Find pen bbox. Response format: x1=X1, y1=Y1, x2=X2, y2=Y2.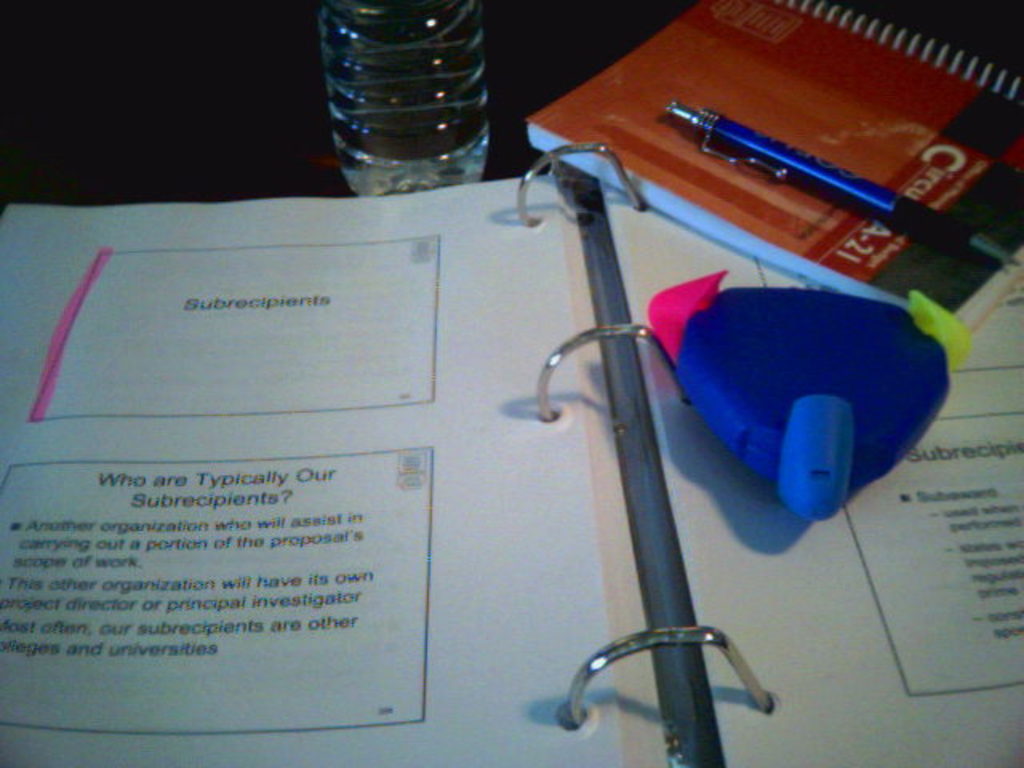
x1=659, y1=104, x2=1022, y2=277.
